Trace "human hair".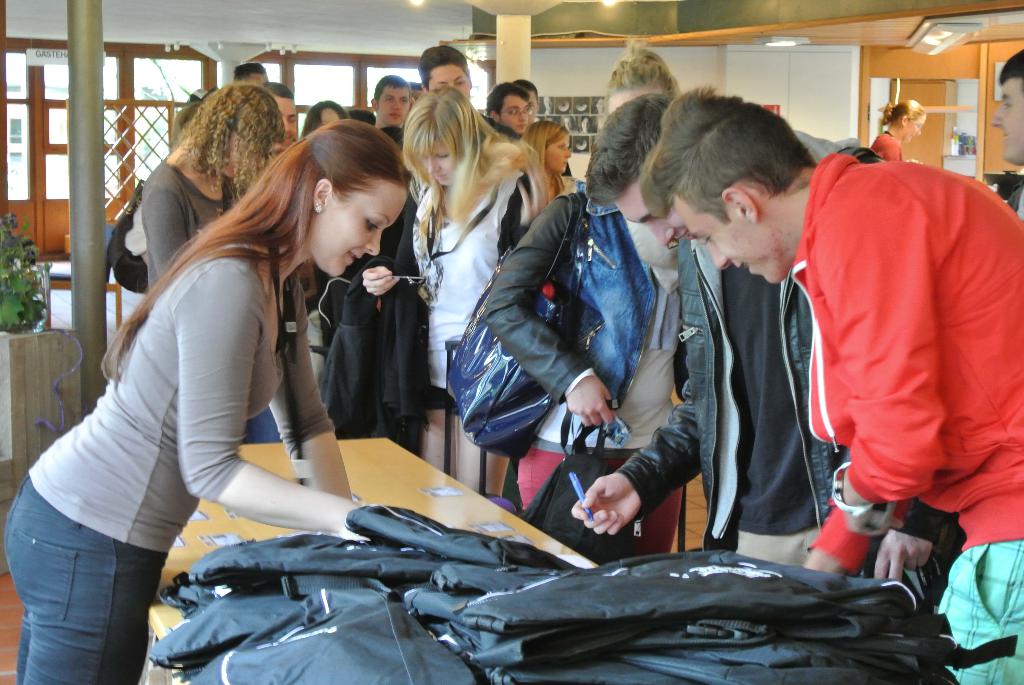
Traced to region(1000, 46, 1023, 81).
